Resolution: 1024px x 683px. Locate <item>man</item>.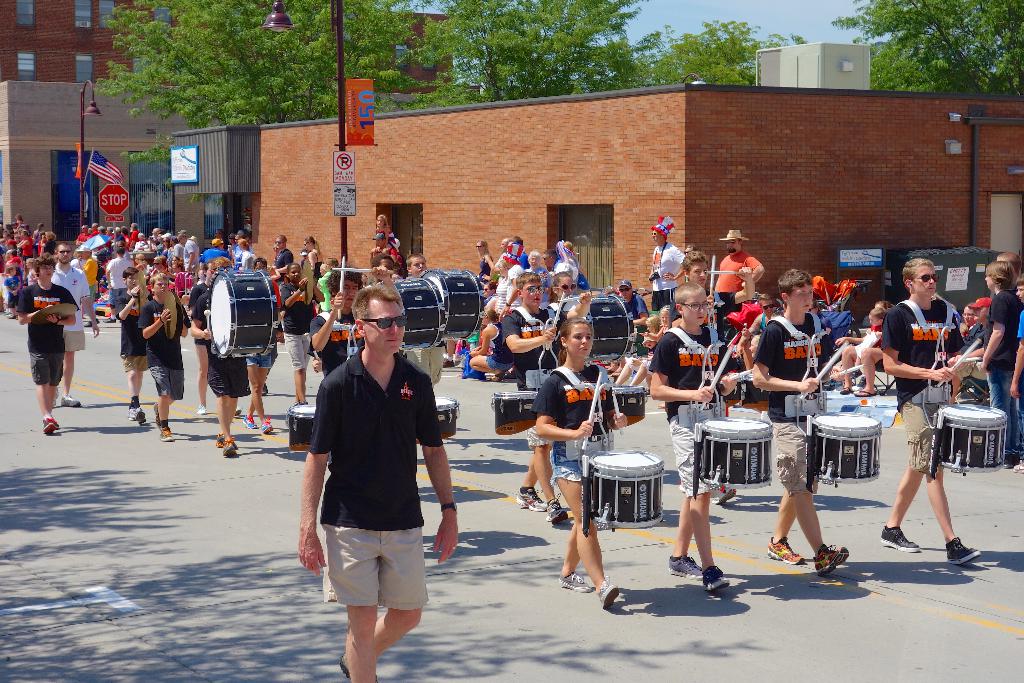
(72, 242, 101, 329).
